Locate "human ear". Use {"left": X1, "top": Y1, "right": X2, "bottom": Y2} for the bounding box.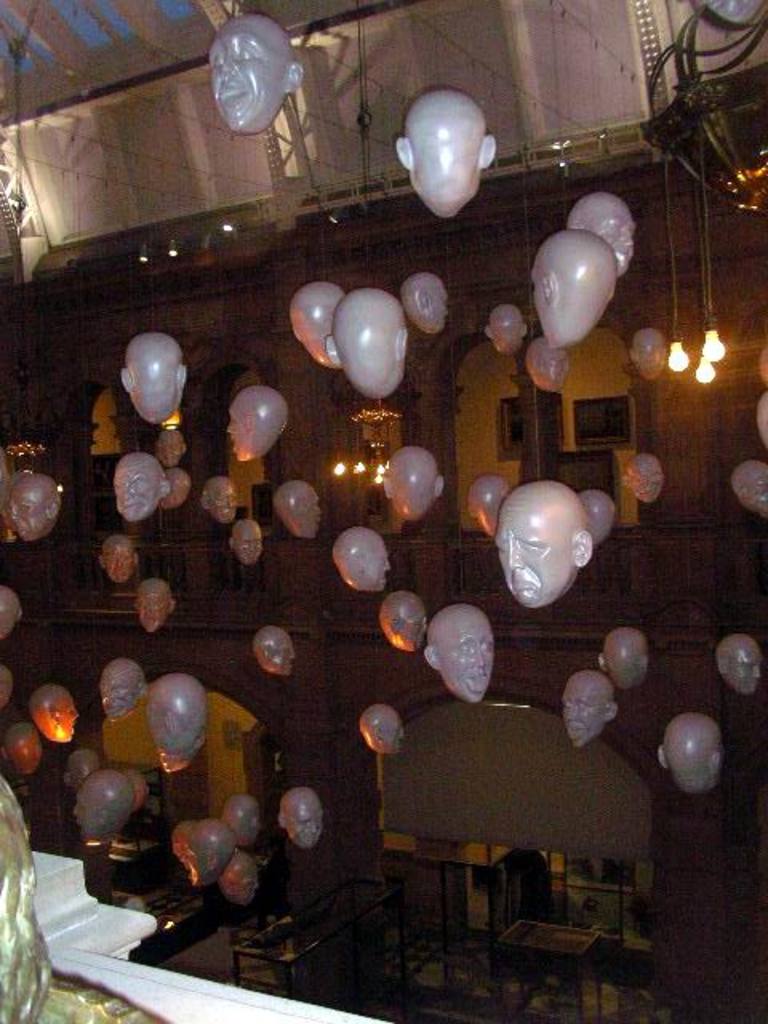
{"left": 518, "top": 317, "right": 533, "bottom": 334}.
